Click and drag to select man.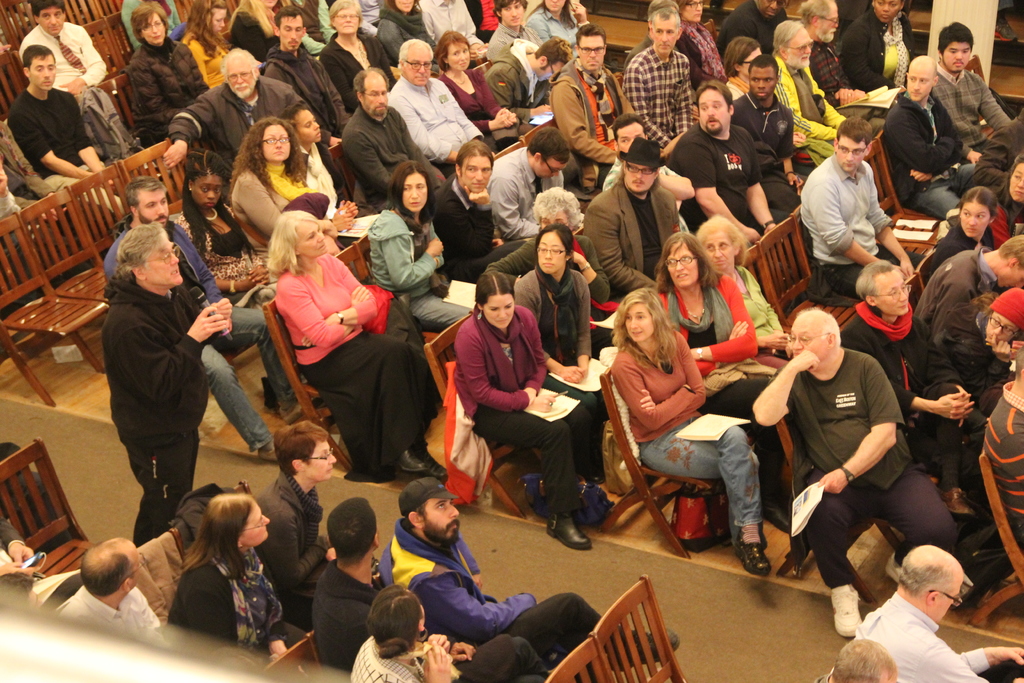
Selection: [913, 231, 1023, 337].
